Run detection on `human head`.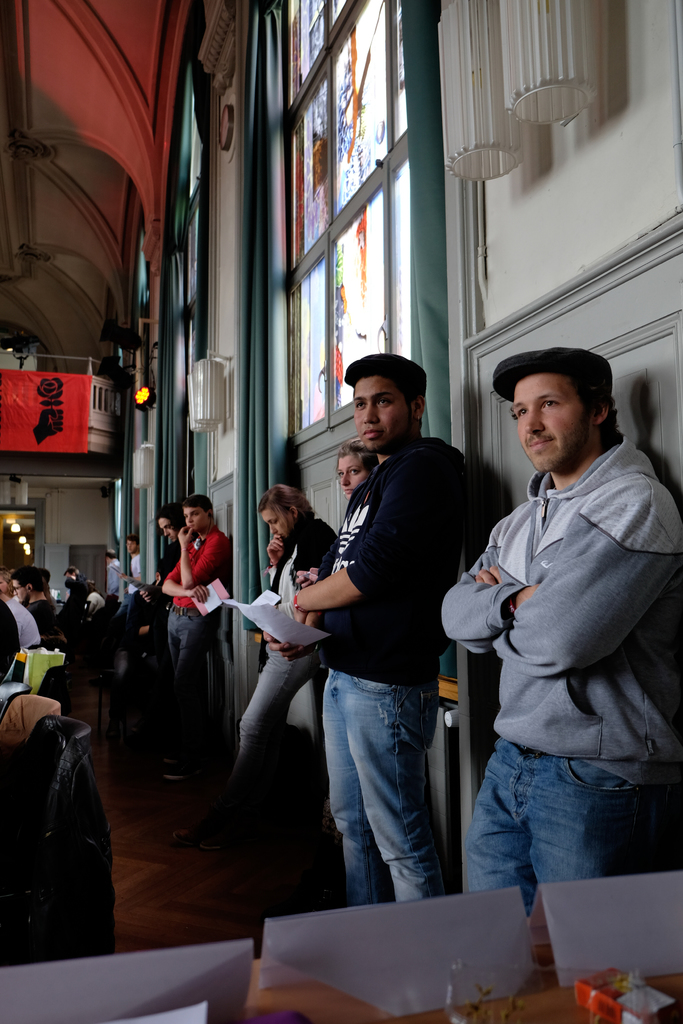
Result: 7,567,44,609.
